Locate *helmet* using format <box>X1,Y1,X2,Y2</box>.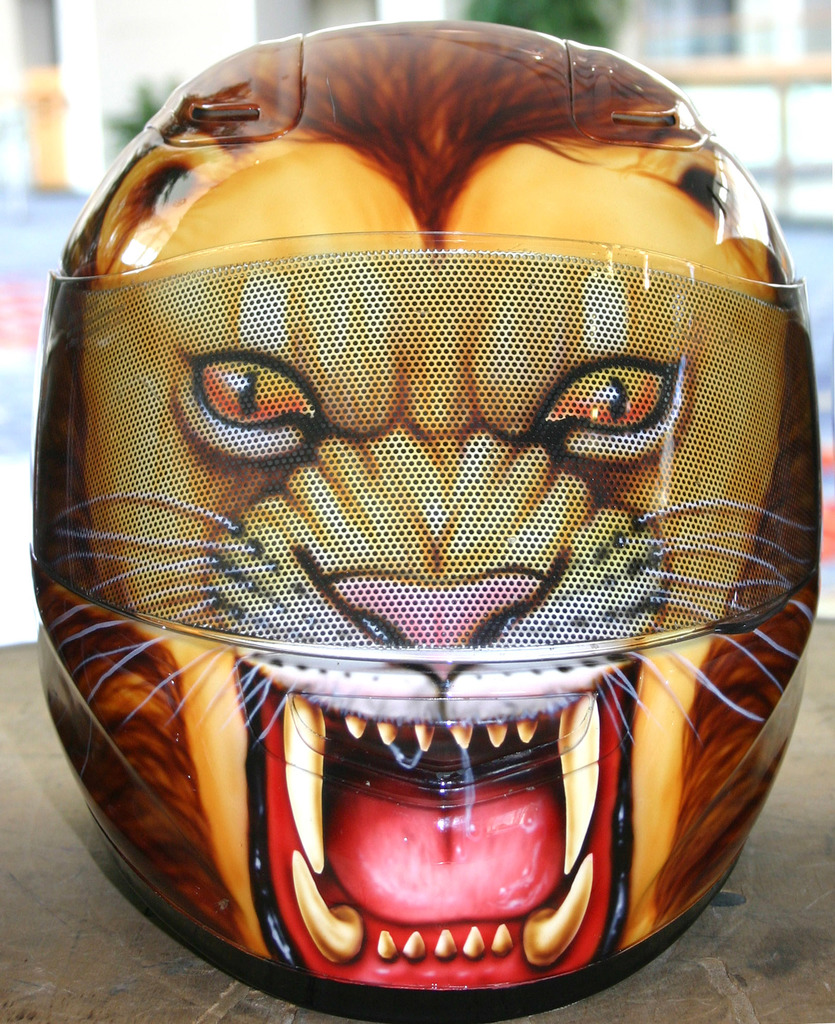
<box>33,20,823,1023</box>.
